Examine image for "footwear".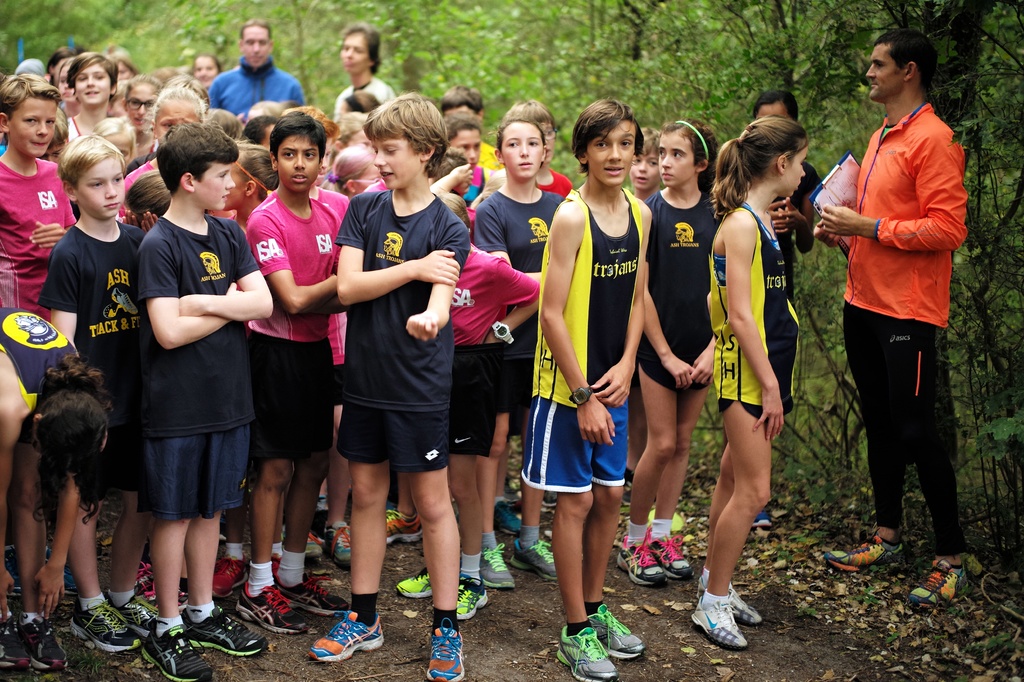
Examination result: 22:615:73:669.
